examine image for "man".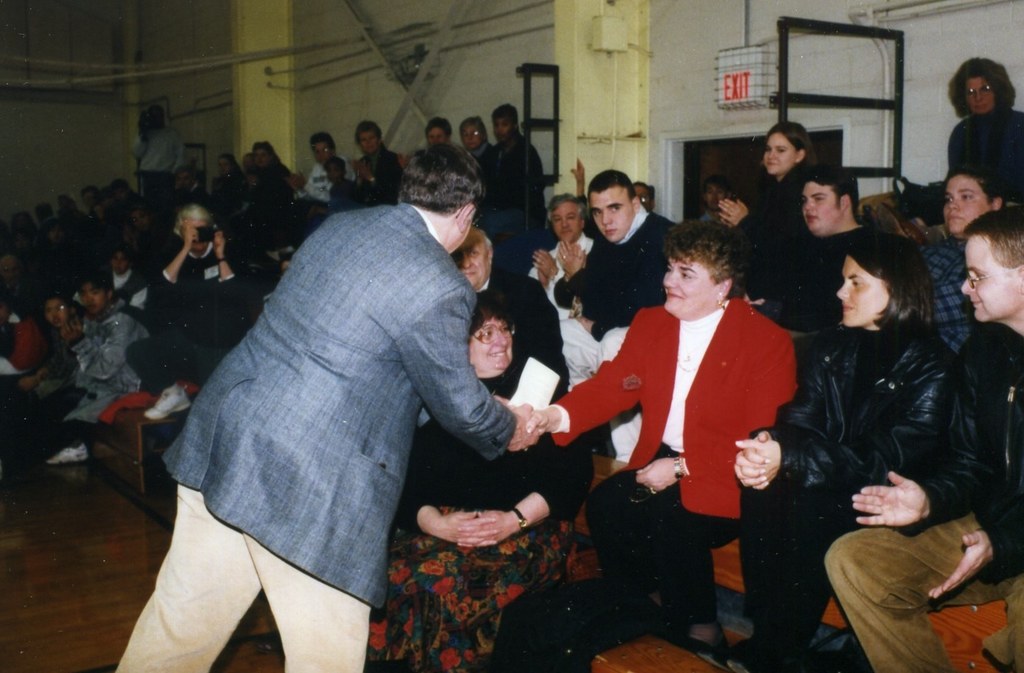
Examination result: locate(572, 162, 652, 215).
